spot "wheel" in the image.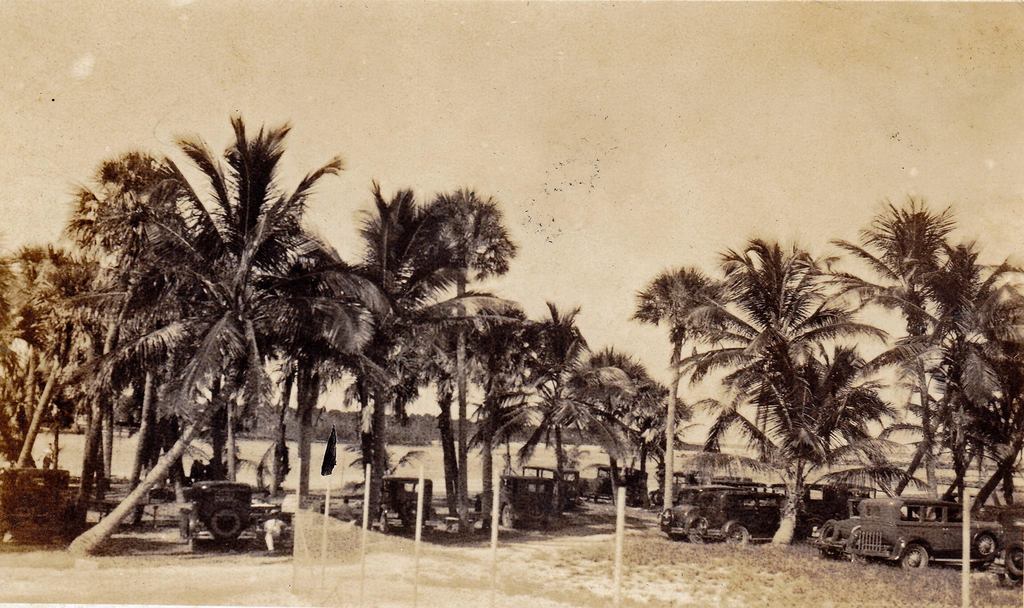
"wheel" found at region(849, 539, 870, 570).
